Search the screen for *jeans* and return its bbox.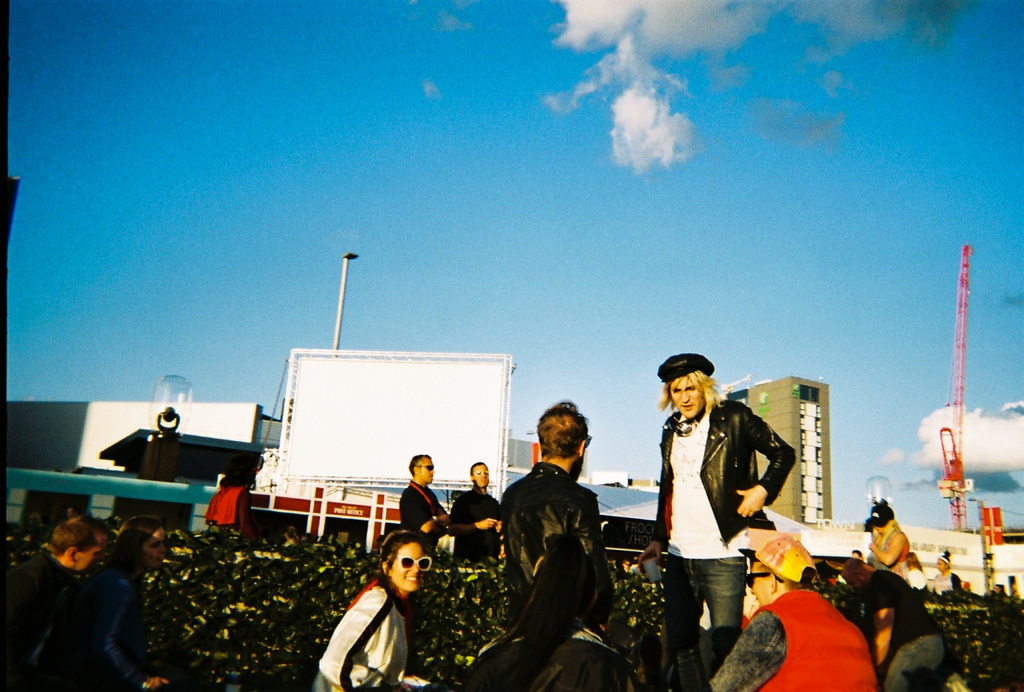
Found: 668, 557, 745, 691.
